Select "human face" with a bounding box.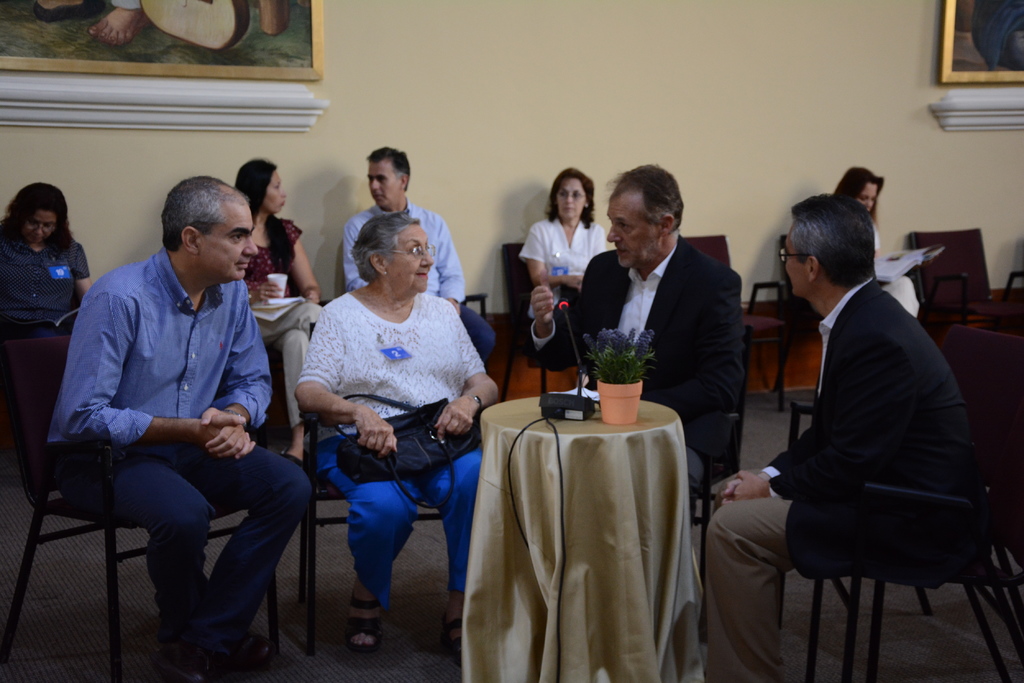
pyautogui.locateOnScreen(28, 213, 55, 239).
